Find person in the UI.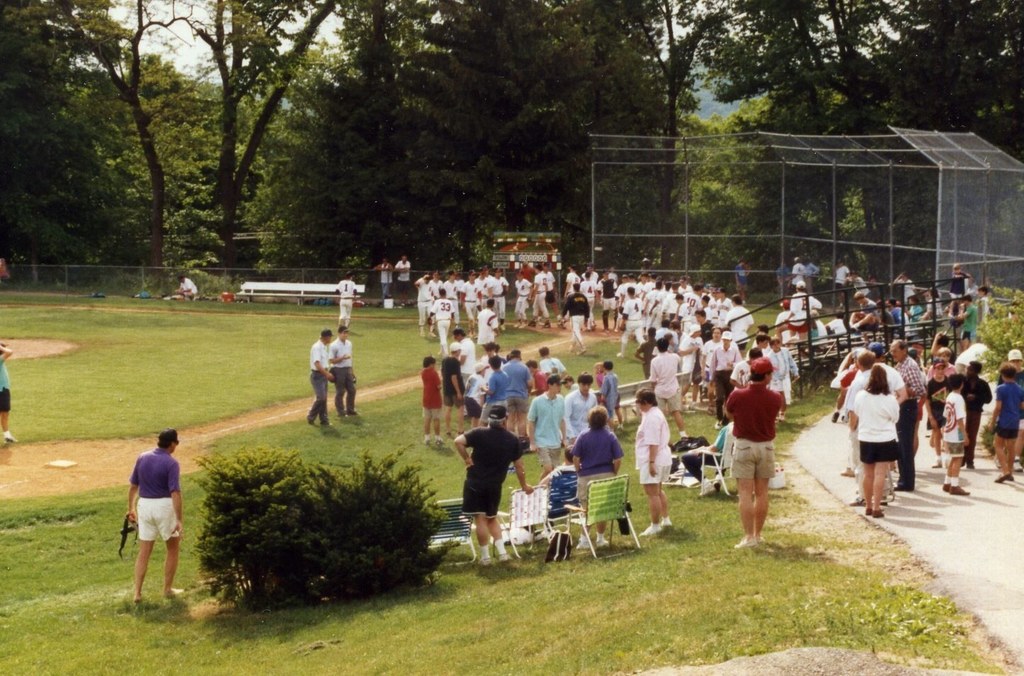
UI element at x1=303 y1=329 x2=339 y2=425.
